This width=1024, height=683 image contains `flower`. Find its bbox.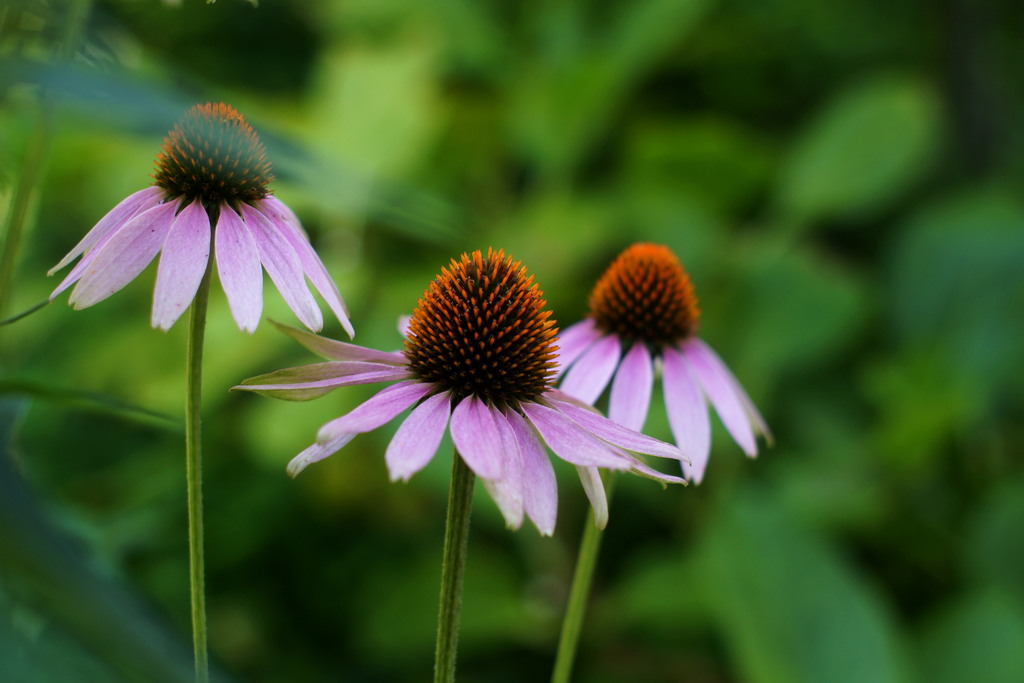
x1=547, y1=238, x2=780, y2=481.
